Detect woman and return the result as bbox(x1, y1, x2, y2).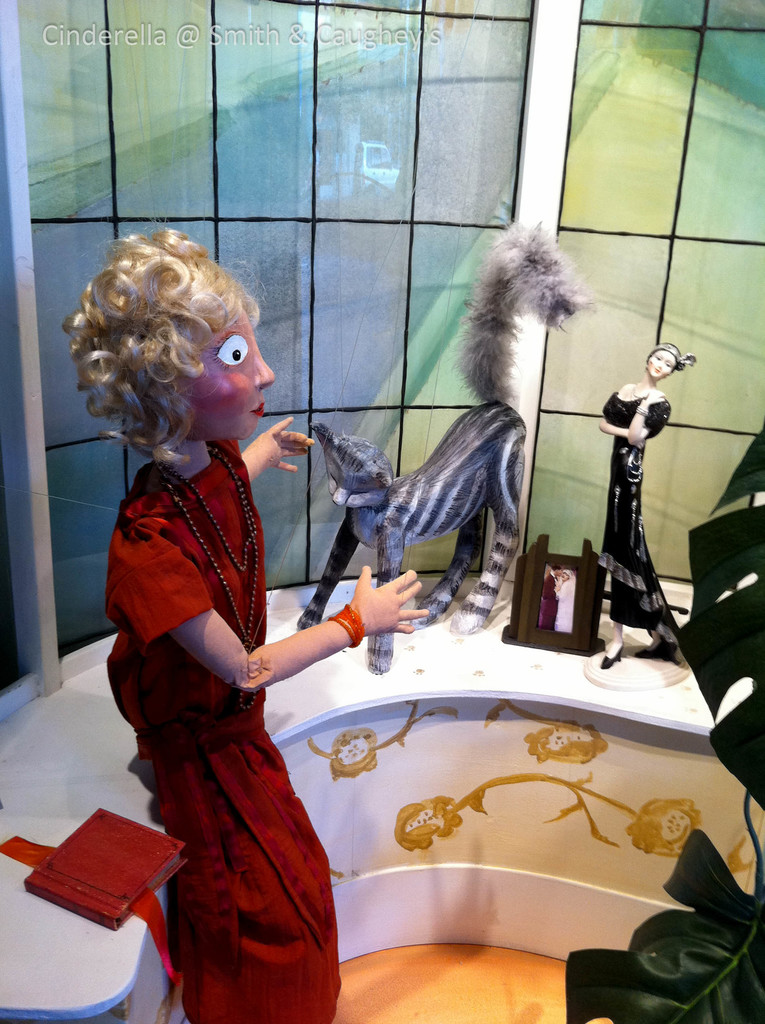
bbox(56, 230, 430, 1022).
